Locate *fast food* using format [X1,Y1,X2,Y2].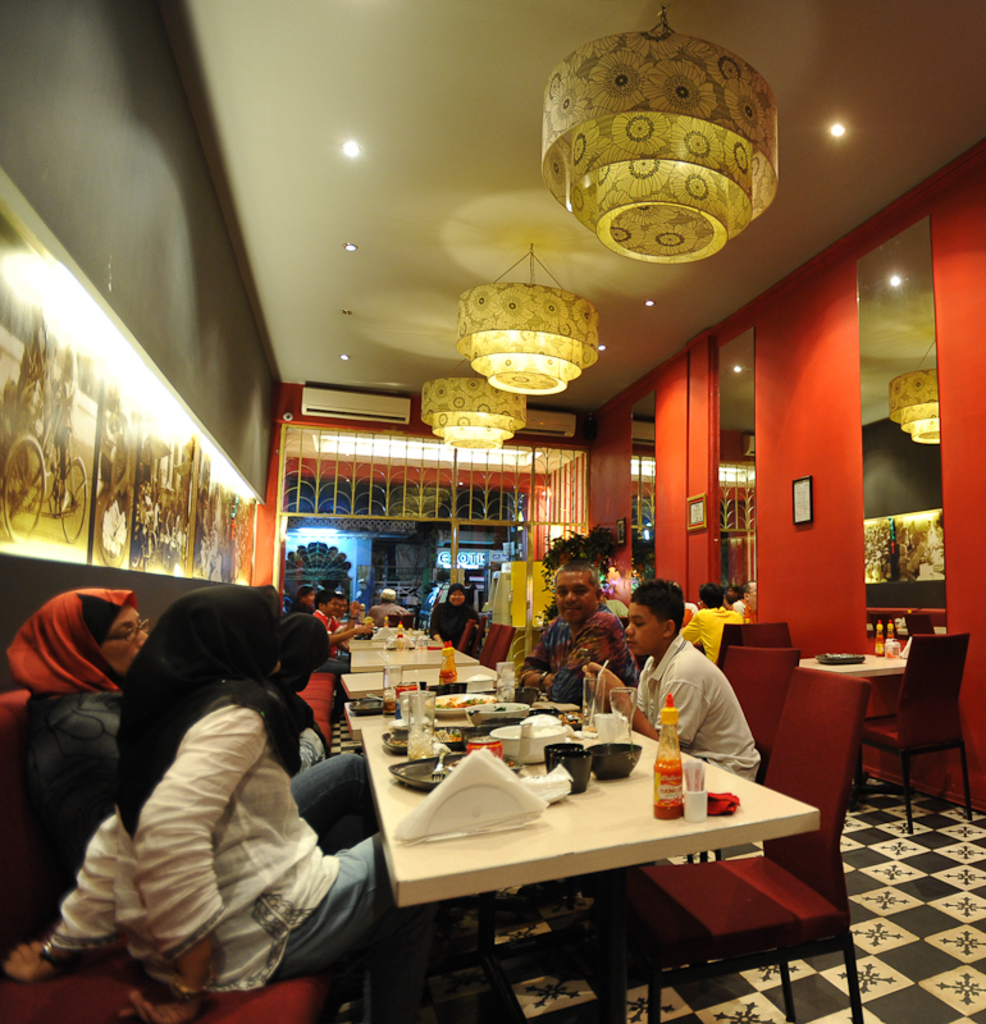
[388,727,466,749].
